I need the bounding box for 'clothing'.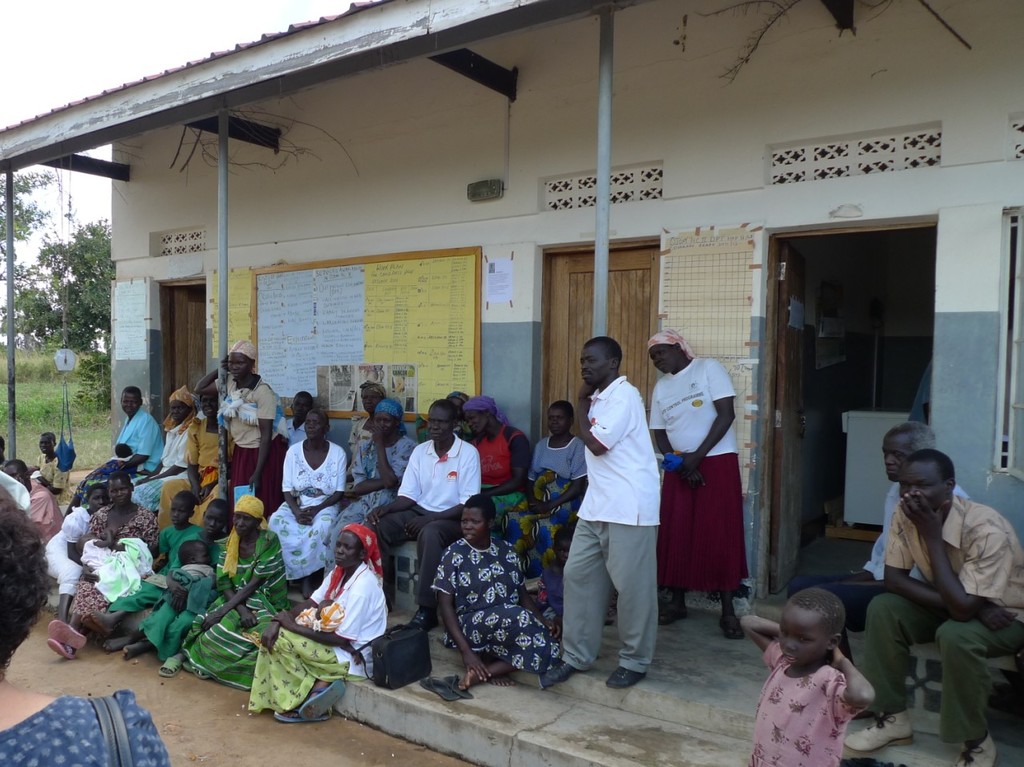
Here it is: 853 483 969 597.
